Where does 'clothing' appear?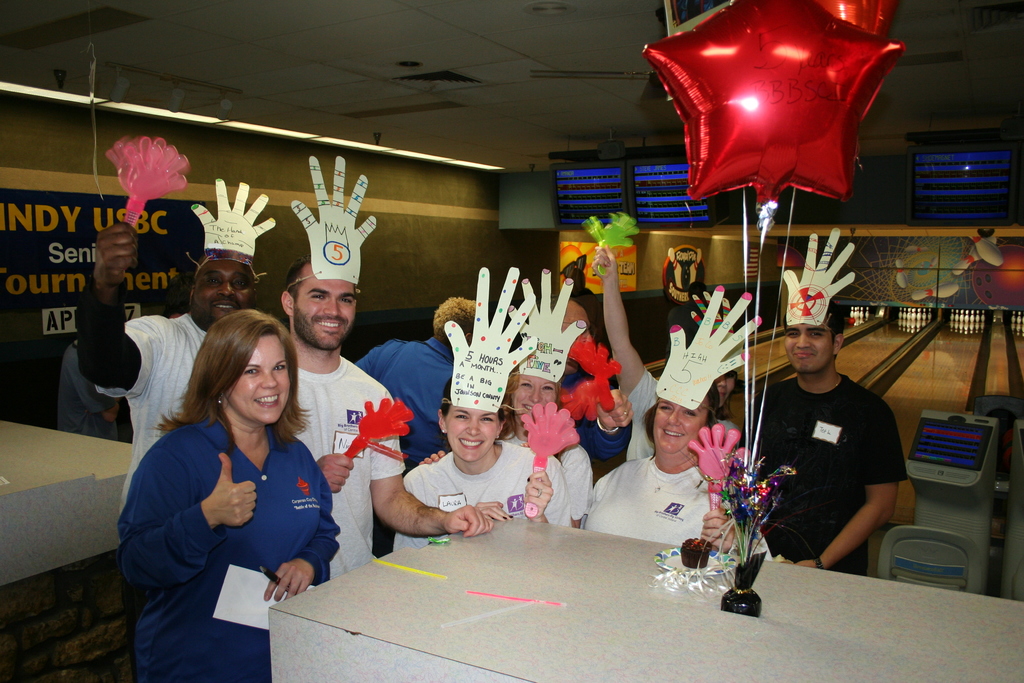
Appears at left=355, top=336, right=465, bottom=445.
